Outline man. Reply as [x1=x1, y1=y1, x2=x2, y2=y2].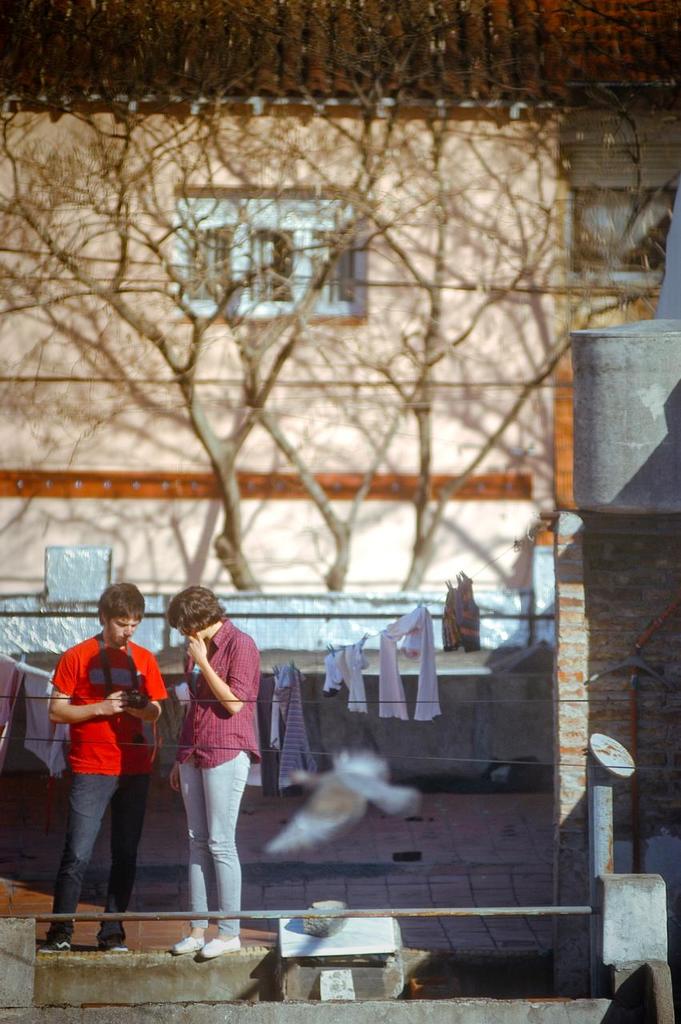
[x1=162, y1=583, x2=267, y2=962].
